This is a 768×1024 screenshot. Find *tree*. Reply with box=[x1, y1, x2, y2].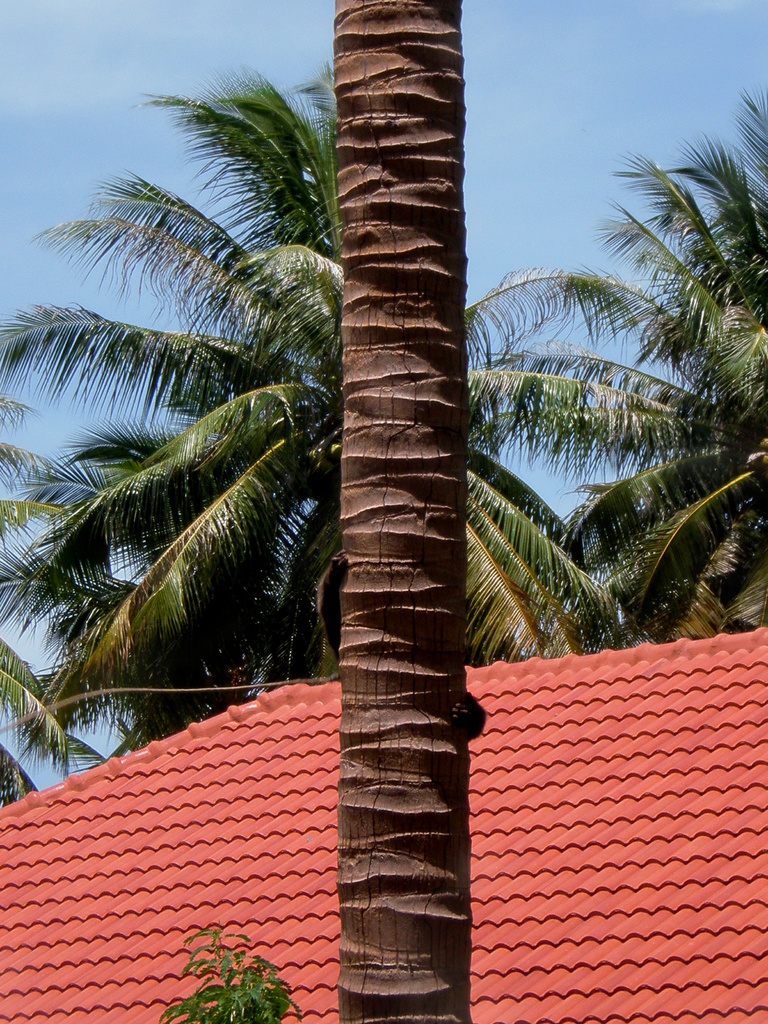
box=[0, 624, 103, 817].
